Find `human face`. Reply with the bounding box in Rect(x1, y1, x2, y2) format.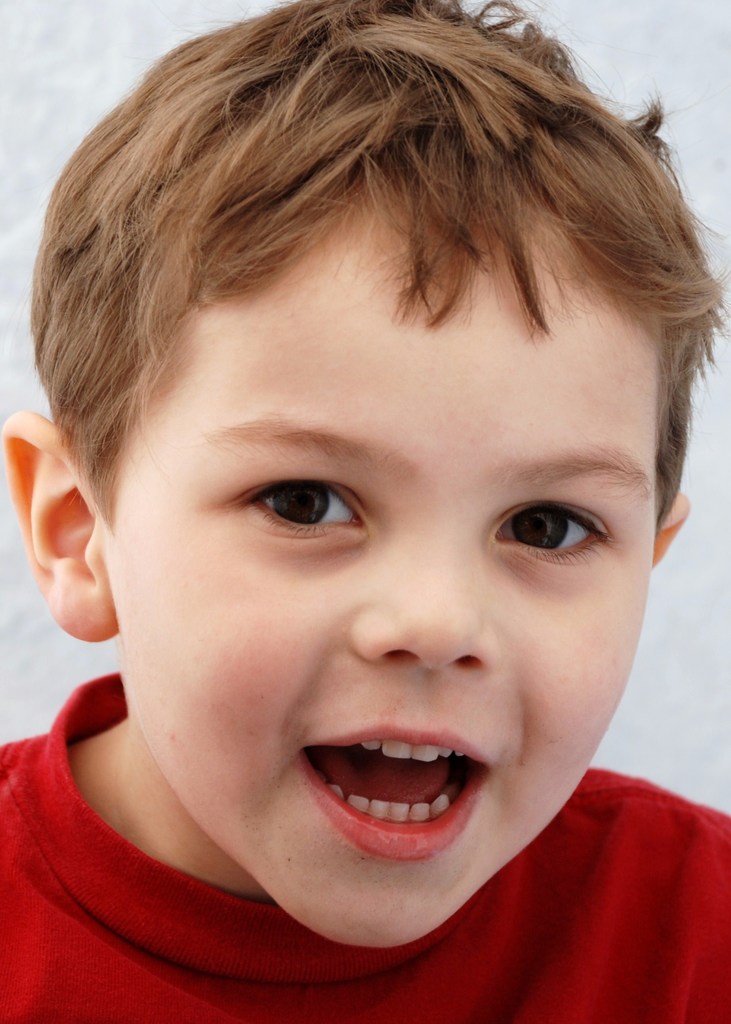
Rect(116, 200, 653, 947).
